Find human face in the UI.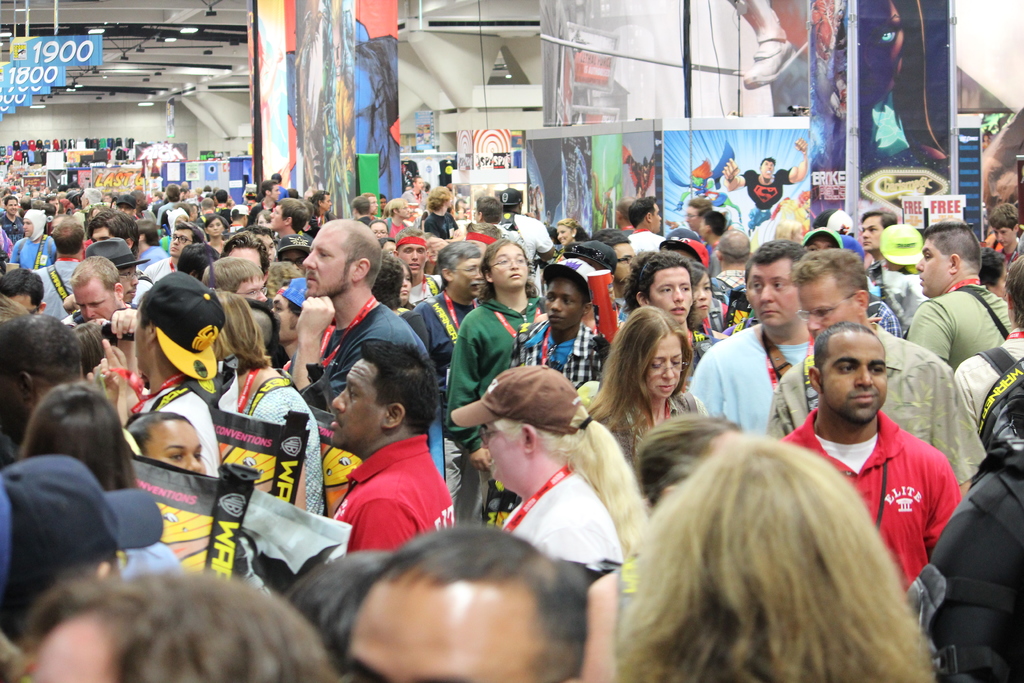
UI element at {"x1": 490, "y1": 245, "x2": 529, "y2": 285}.
